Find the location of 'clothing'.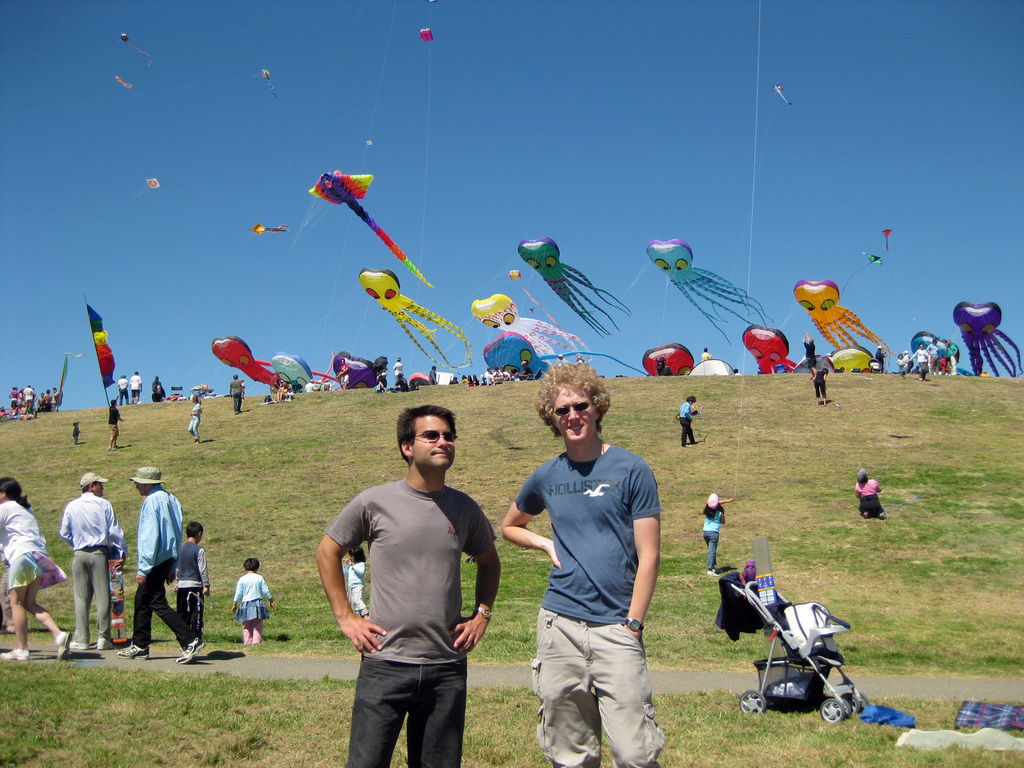
Location: box(345, 561, 366, 616).
